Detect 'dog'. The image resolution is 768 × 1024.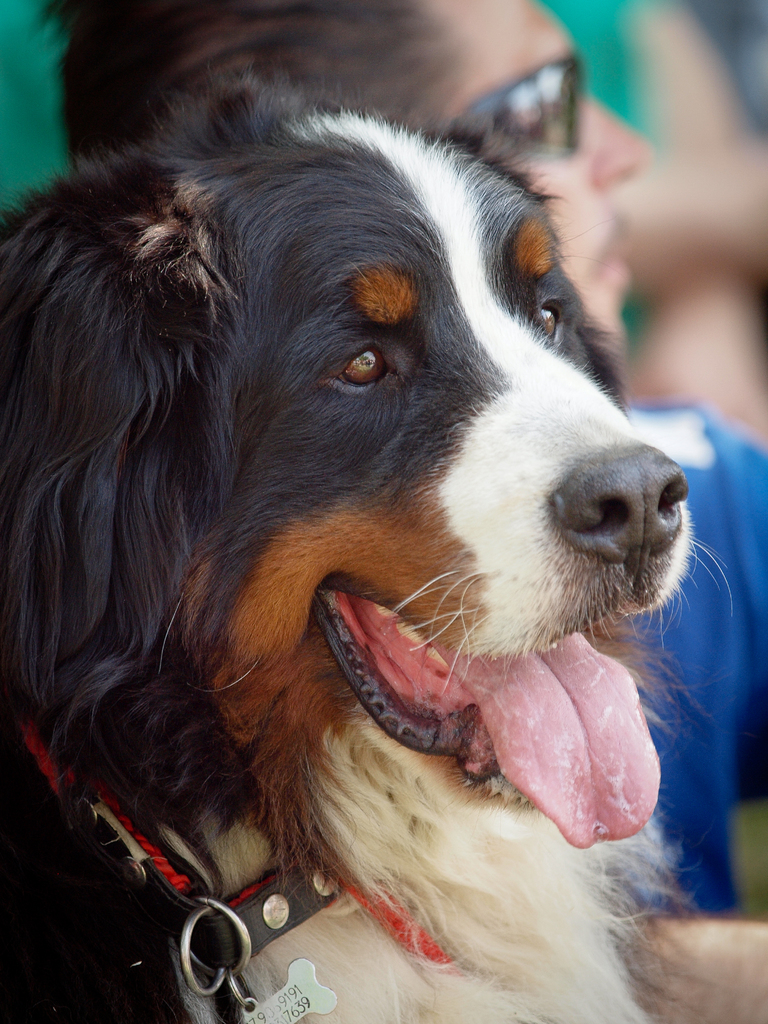
region(0, 67, 733, 1023).
